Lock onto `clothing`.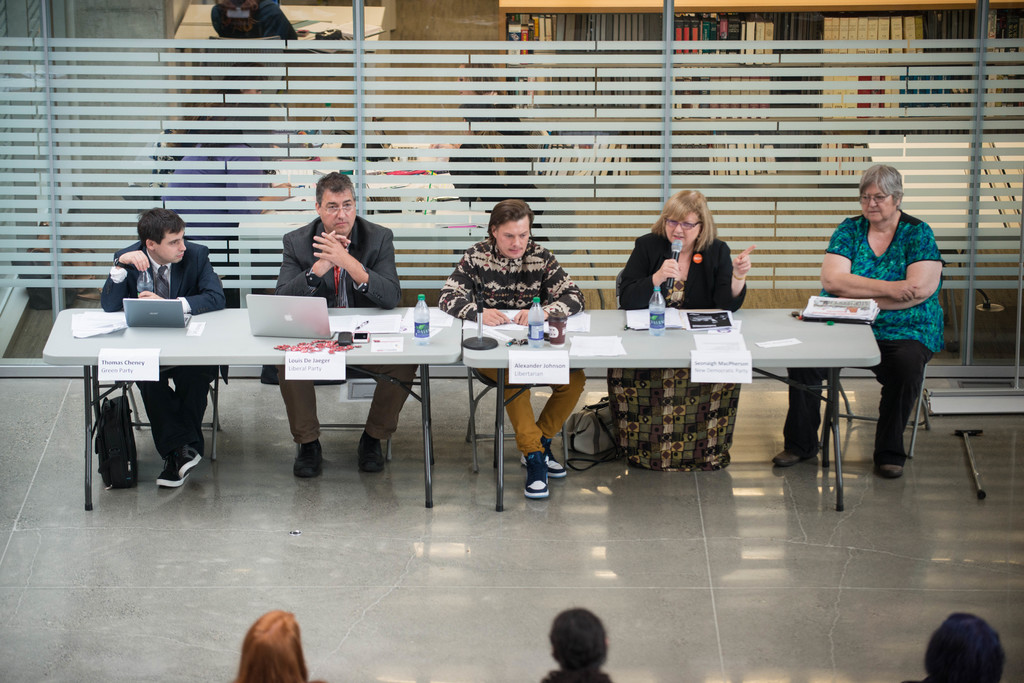
Locked: select_region(780, 211, 952, 472).
